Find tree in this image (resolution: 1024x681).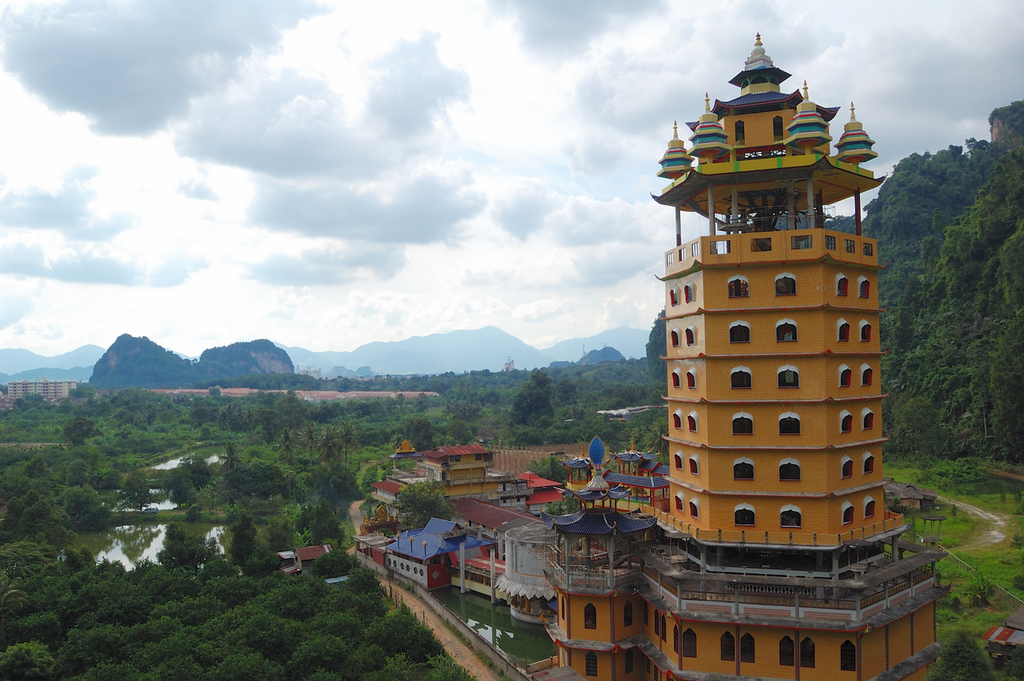
bbox=(617, 352, 646, 363).
